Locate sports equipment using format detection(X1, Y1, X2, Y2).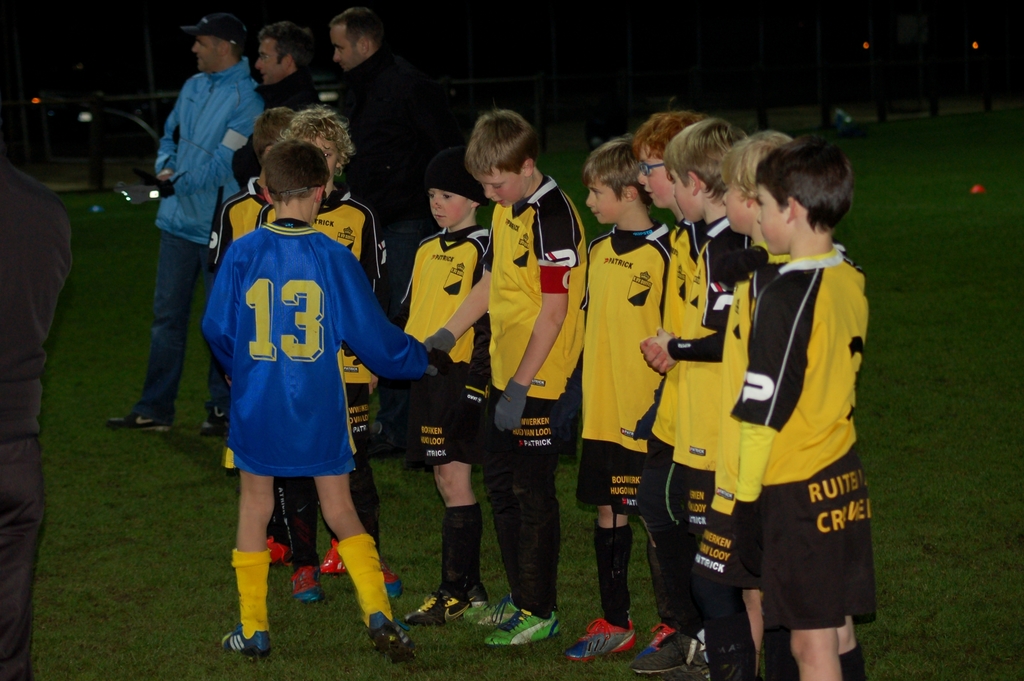
detection(219, 624, 275, 665).
